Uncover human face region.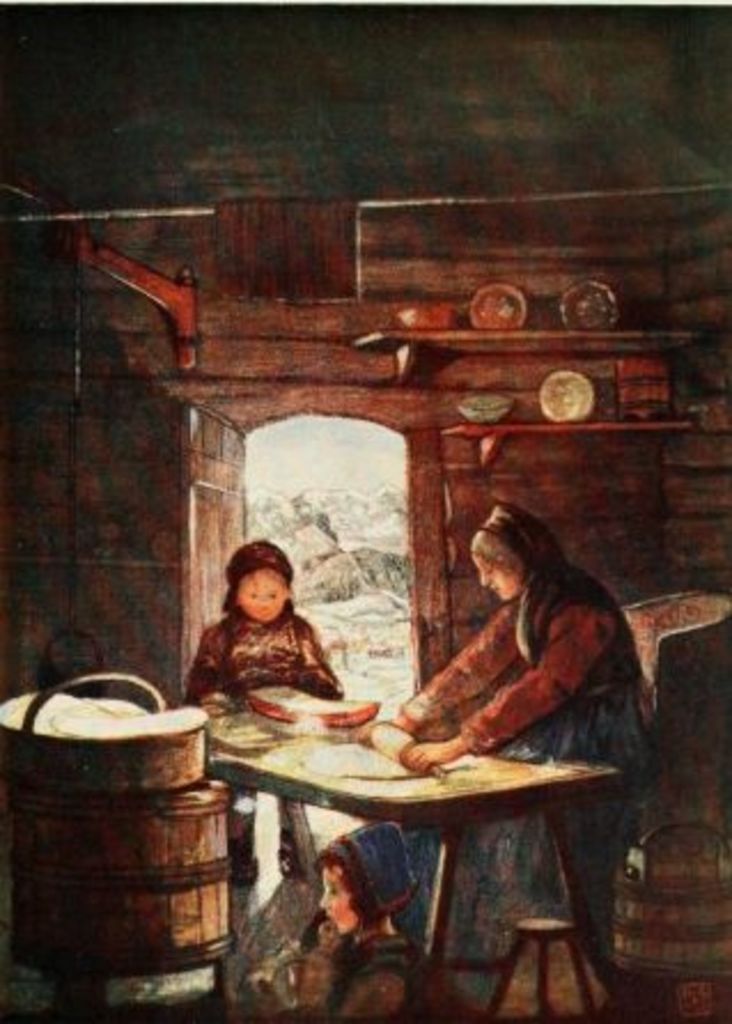
Uncovered: box(468, 549, 525, 599).
